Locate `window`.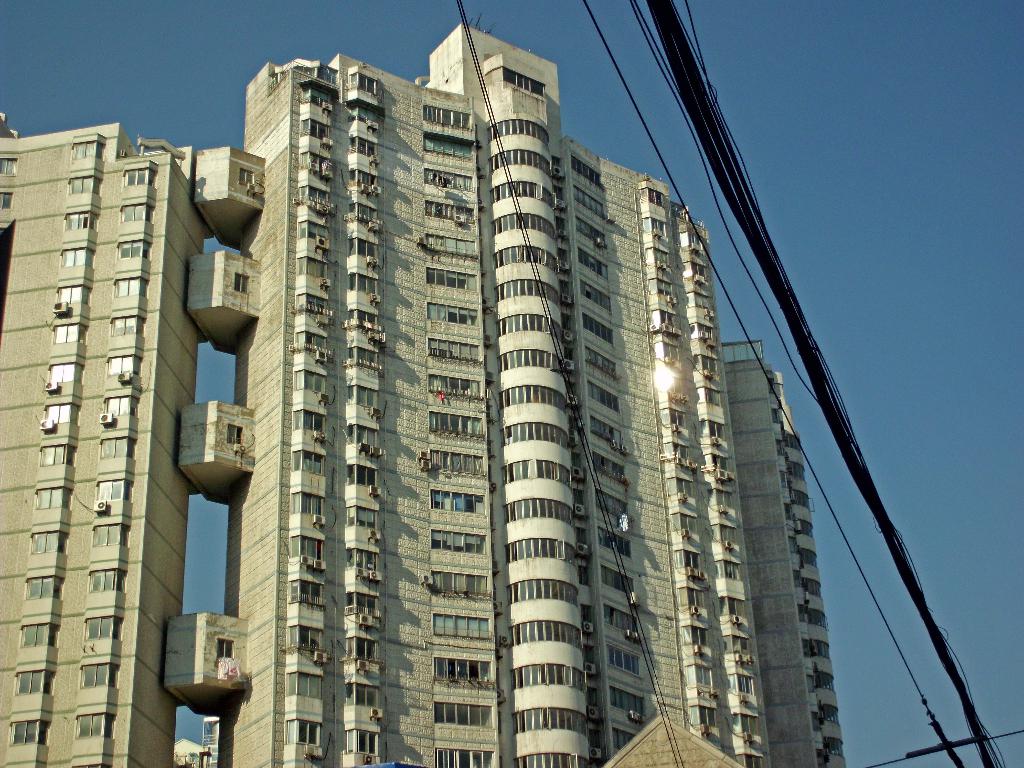
Bounding box: detection(431, 372, 481, 400).
